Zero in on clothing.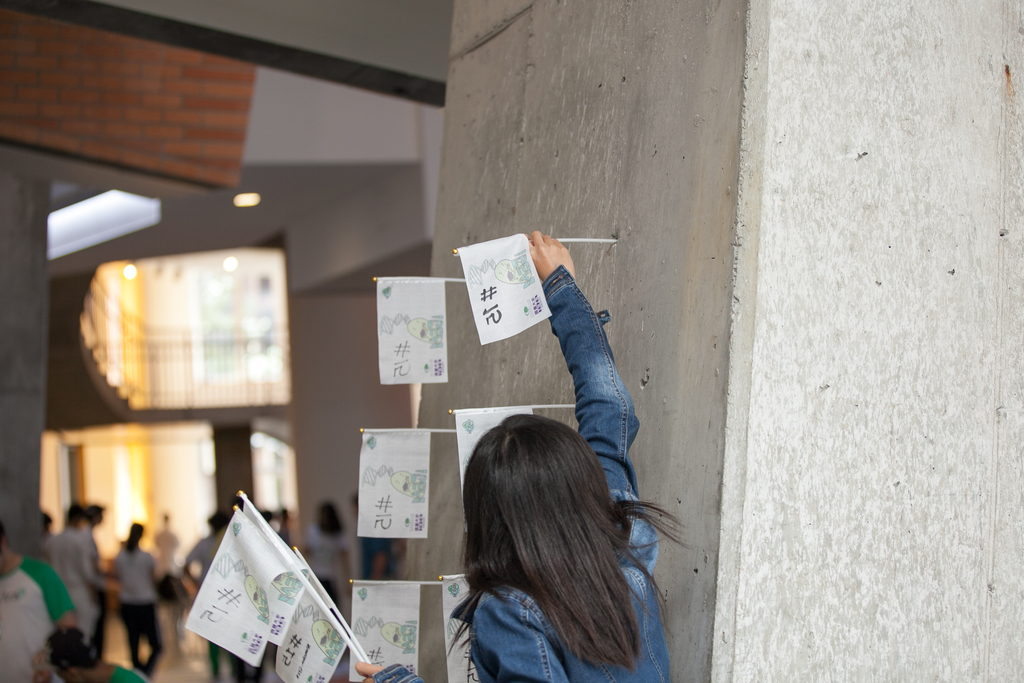
Zeroed in: (x1=182, y1=532, x2=238, y2=675).
